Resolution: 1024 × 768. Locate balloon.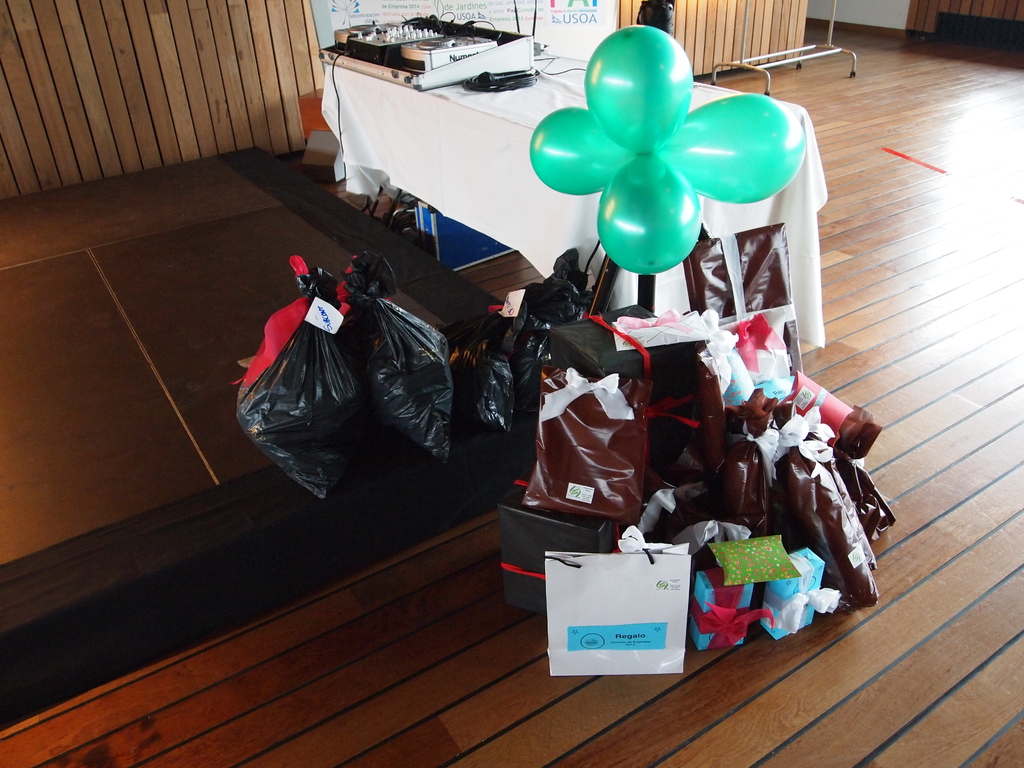
(left=531, top=106, right=640, bottom=197).
